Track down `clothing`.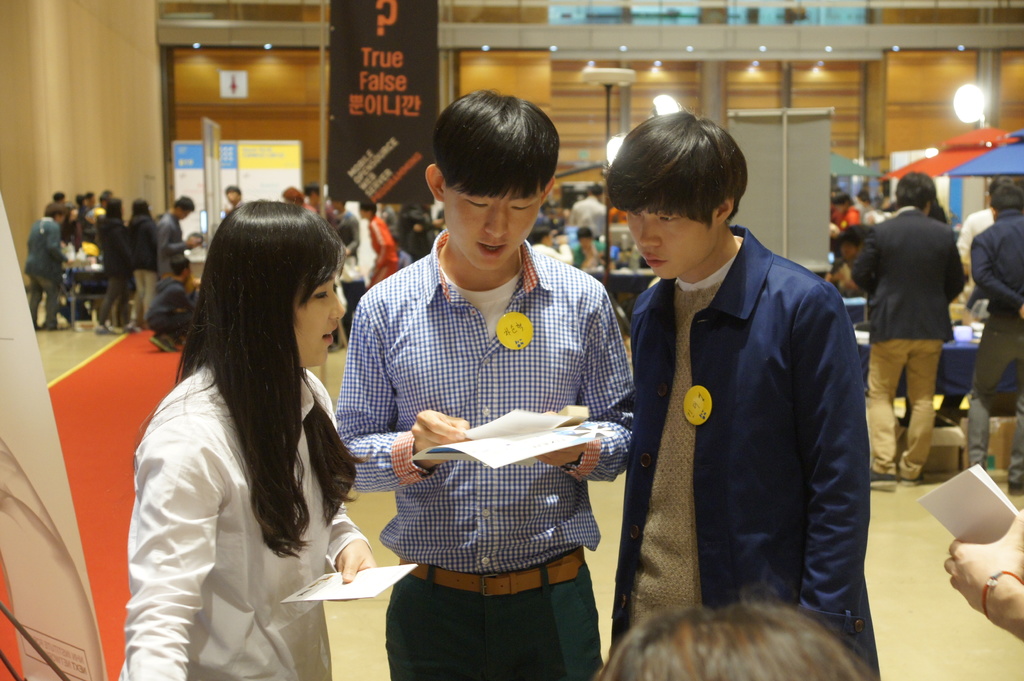
Tracked to region(607, 227, 883, 680).
